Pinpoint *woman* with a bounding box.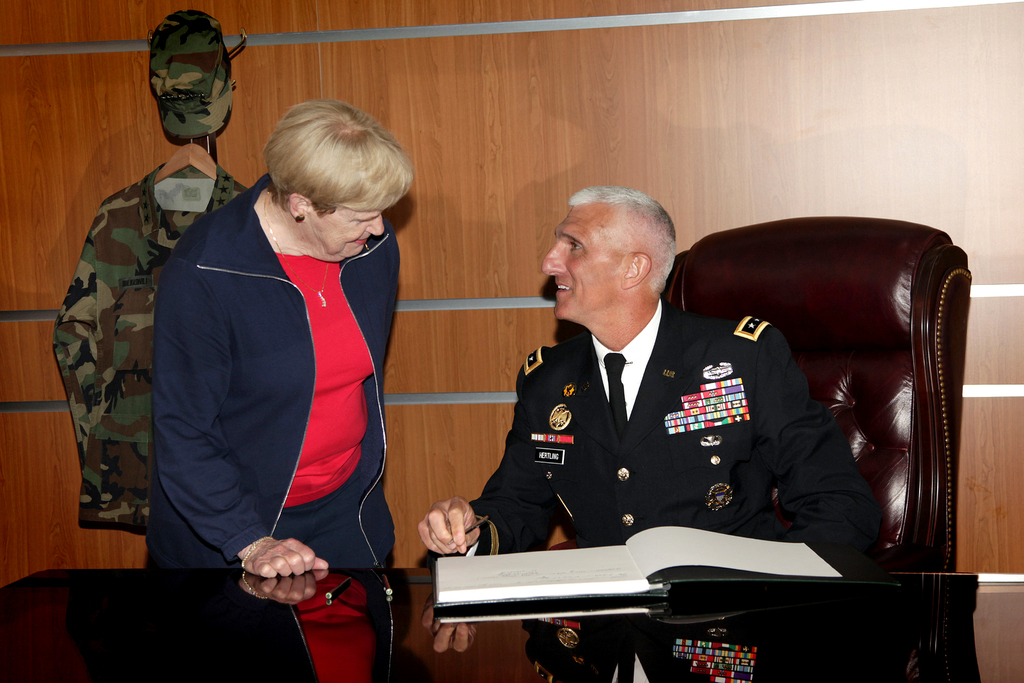
138, 79, 415, 642.
